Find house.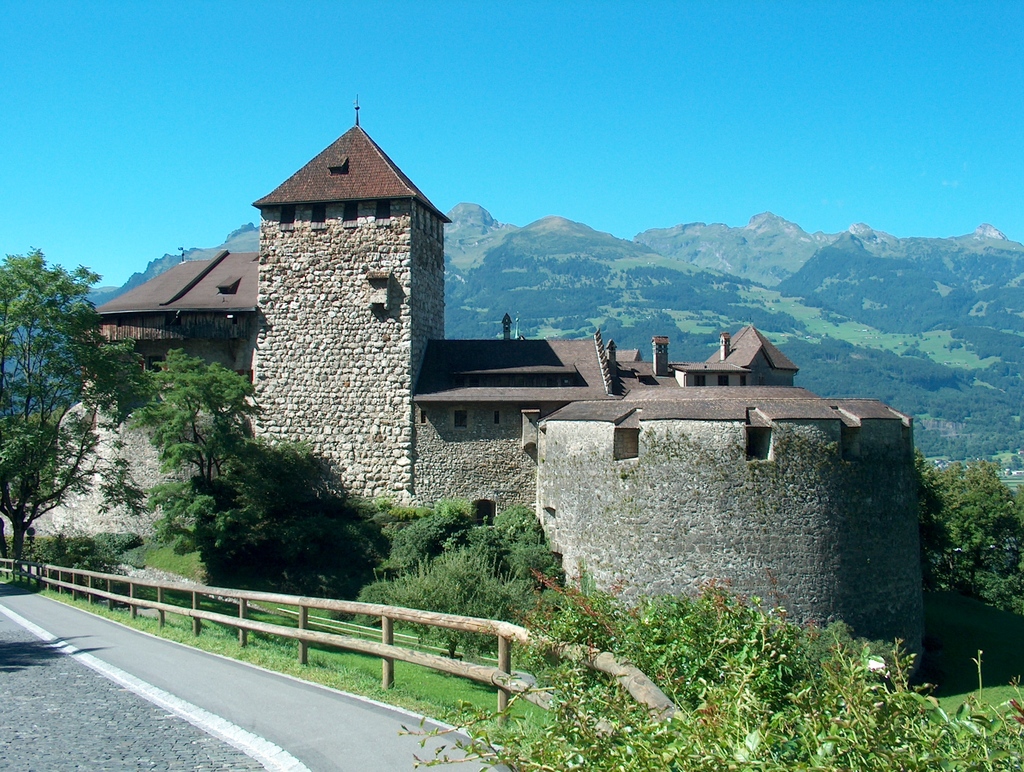
(left=236, top=115, right=436, bottom=524).
